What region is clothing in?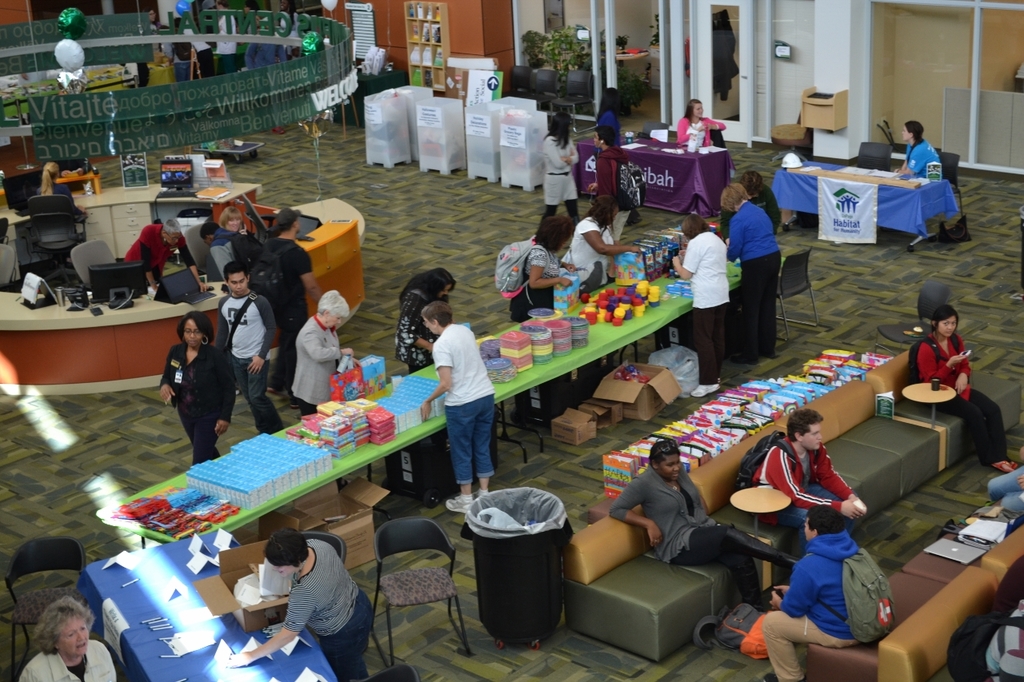
<bbox>543, 122, 582, 225</bbox>.
